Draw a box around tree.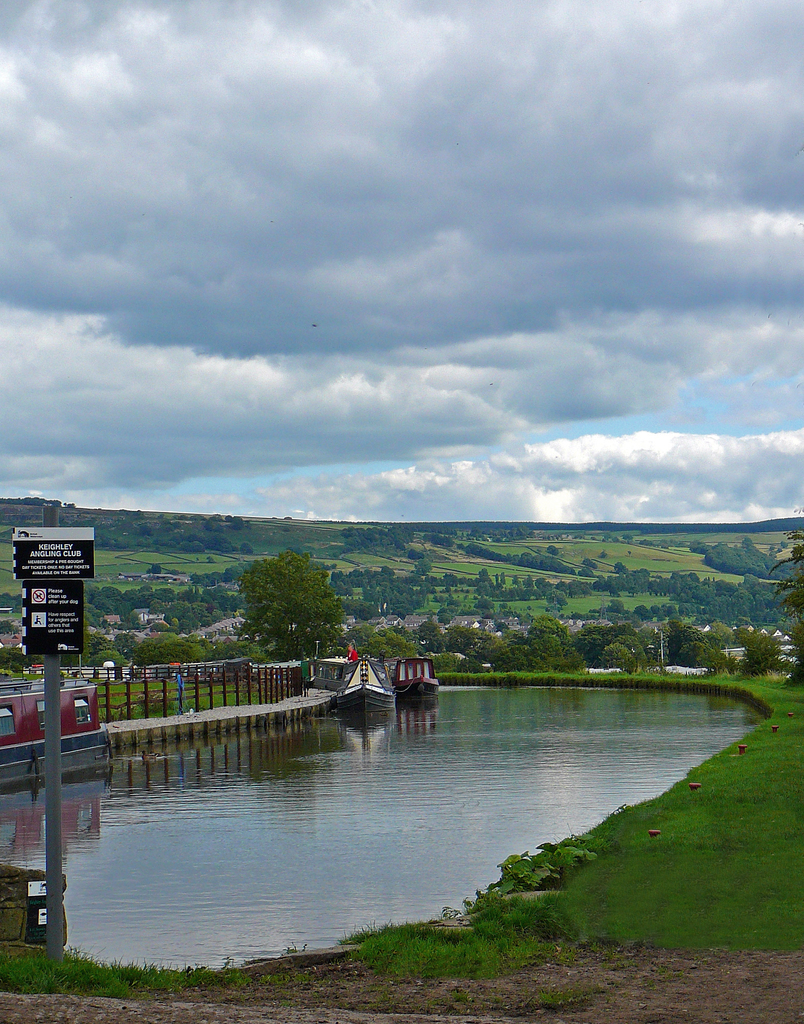
box(444, 621, 490, 650).
